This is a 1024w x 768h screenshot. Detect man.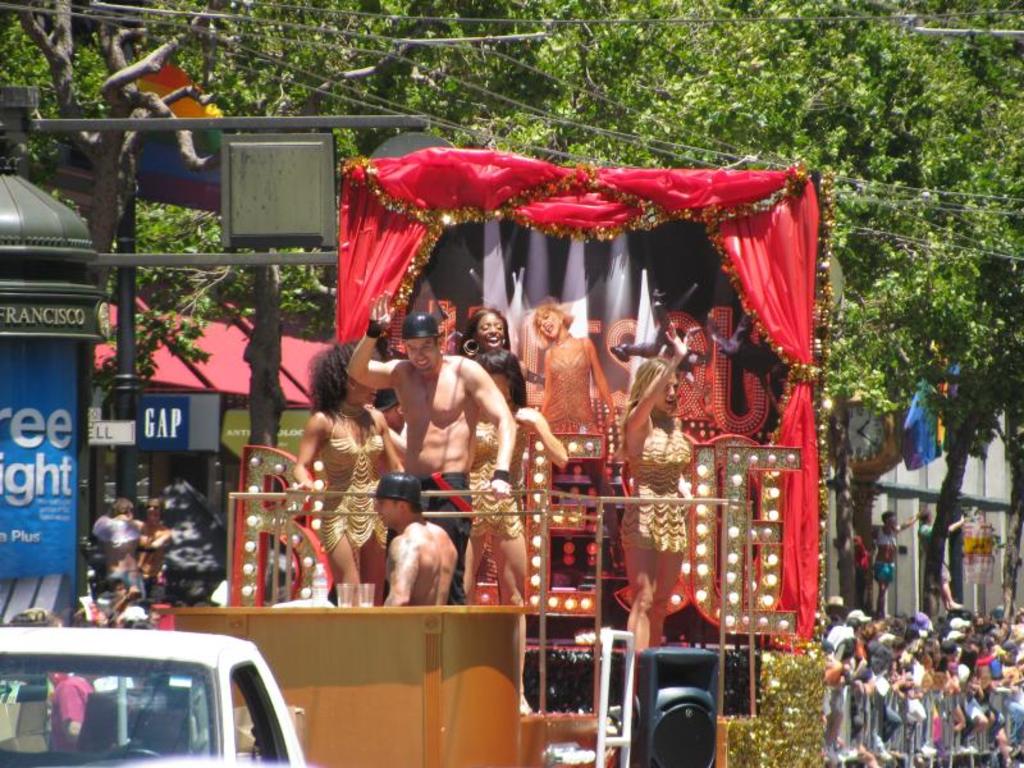
box(52, 666, 104, 751).
